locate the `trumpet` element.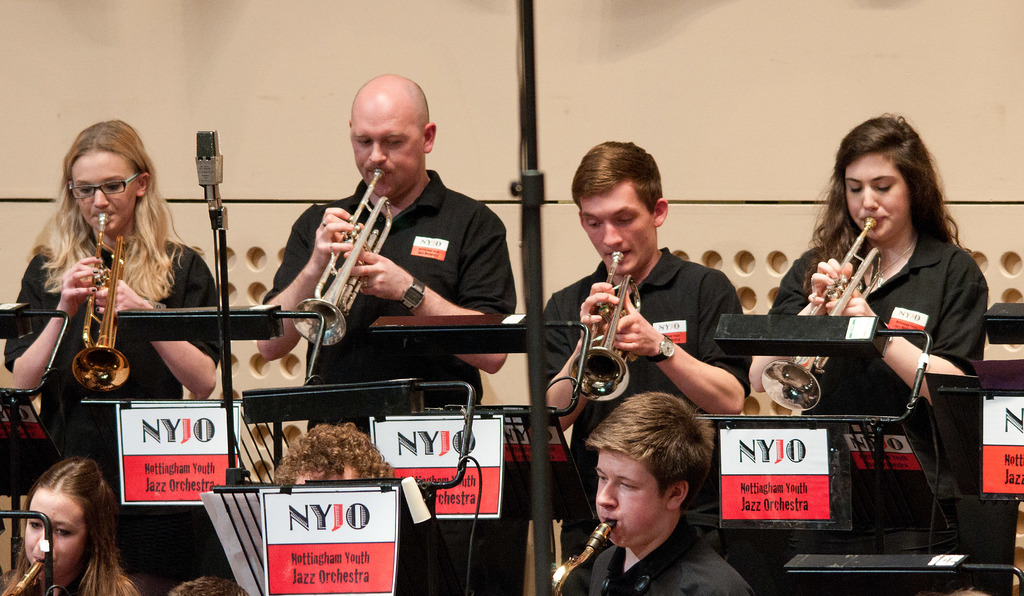
Element bbox: left=73, top=213, right=134, bottom=391.
